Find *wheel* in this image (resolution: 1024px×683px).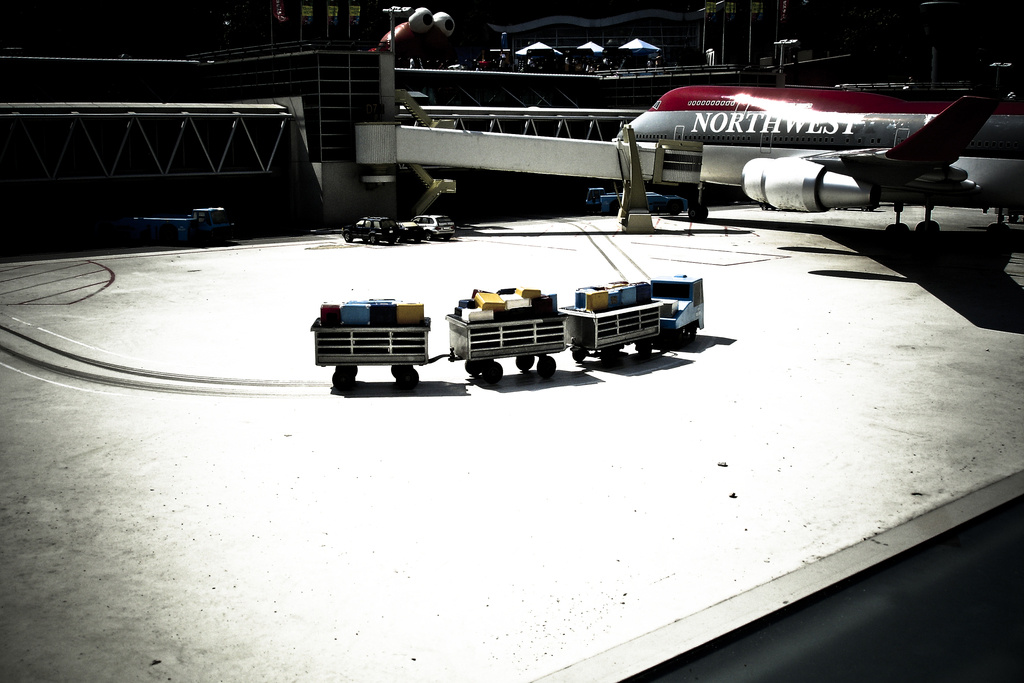
333:371:356:388.
